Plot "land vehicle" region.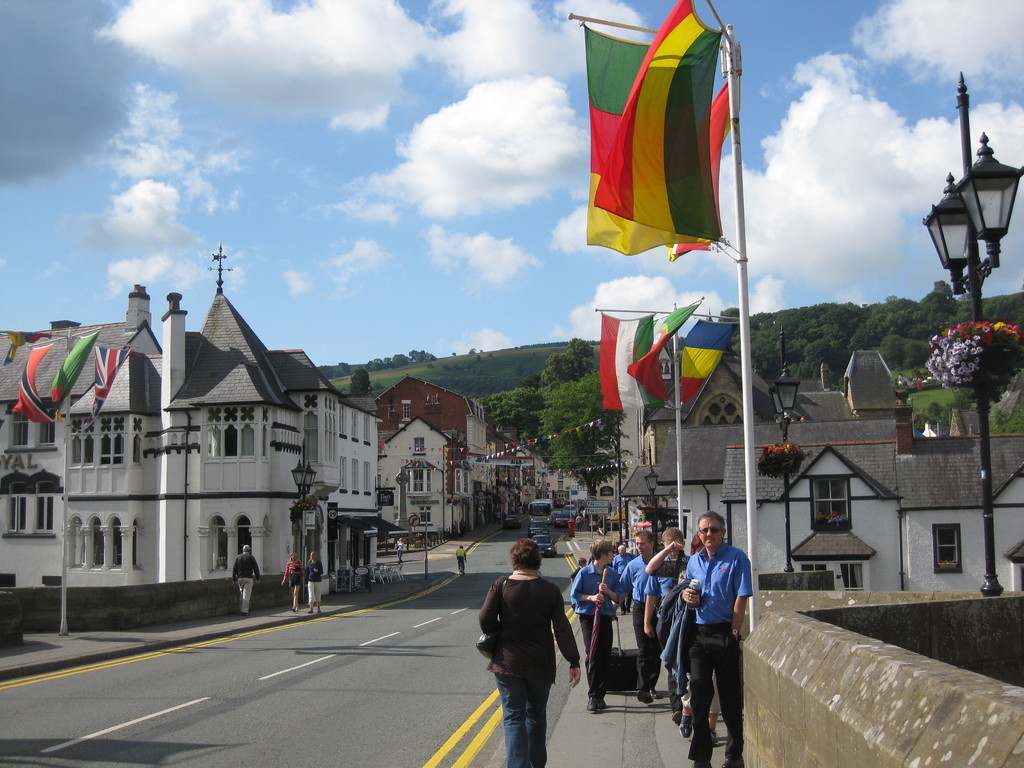
Plotted at (x1=502, y1=514, x2=520, y2=528).
